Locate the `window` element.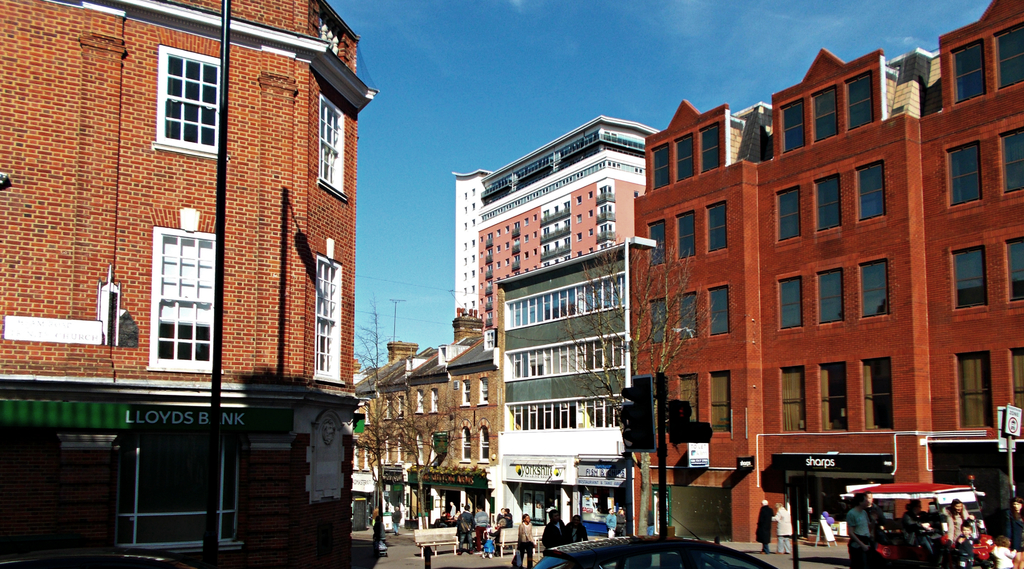
Element bbox: 522:249:531:261.
